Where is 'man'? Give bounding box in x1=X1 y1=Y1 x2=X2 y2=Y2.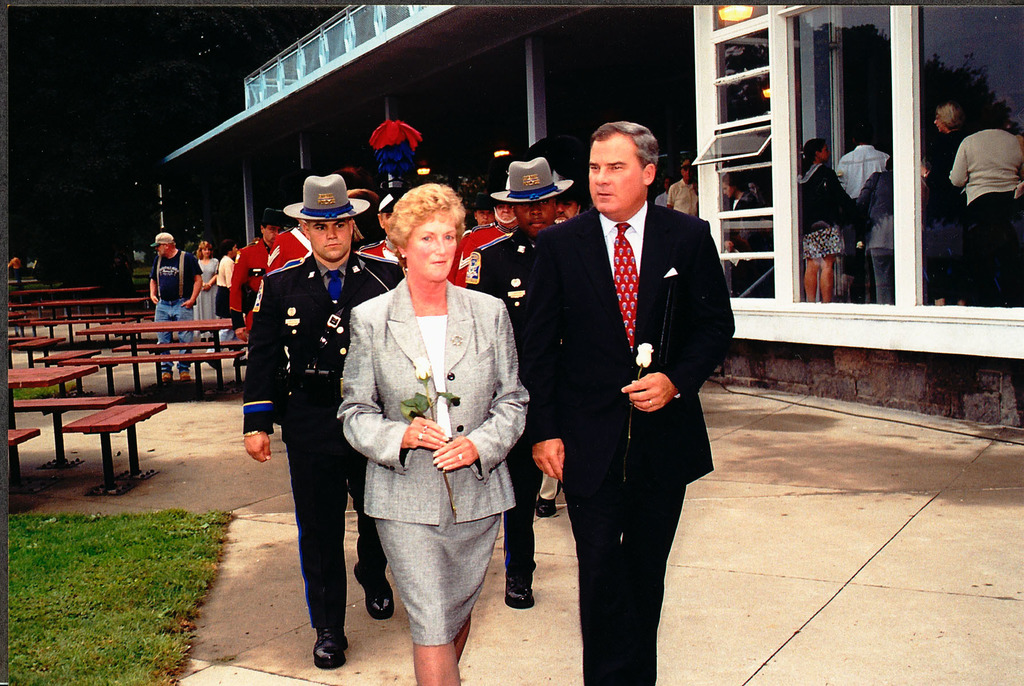
x1=514 y1=119 x2=731 y2=685.
